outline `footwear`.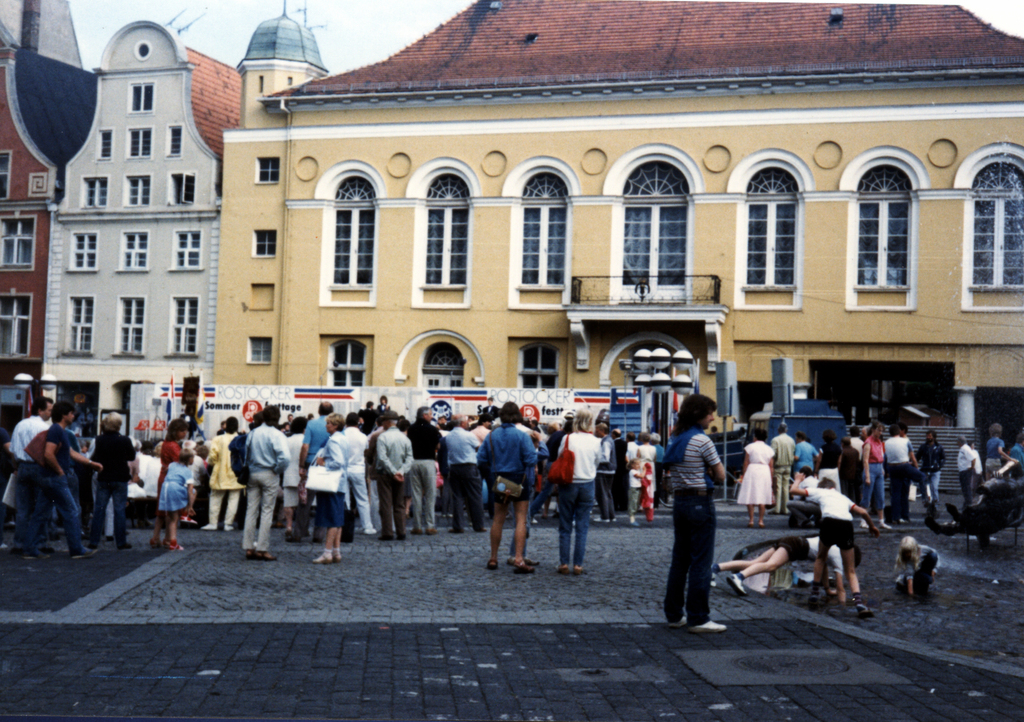
Outline: bbox(511, 558, 540, 571).
